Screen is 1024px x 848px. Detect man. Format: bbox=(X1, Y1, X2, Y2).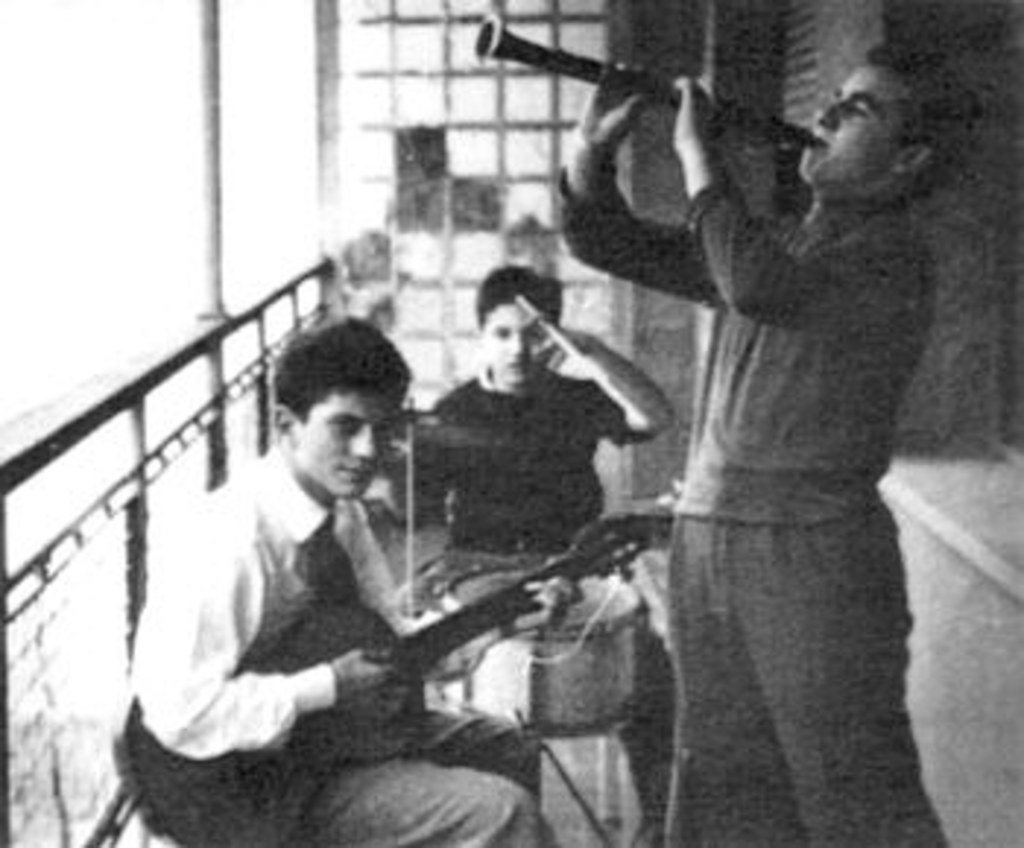
bbox=(392, 266, 685, 822).
